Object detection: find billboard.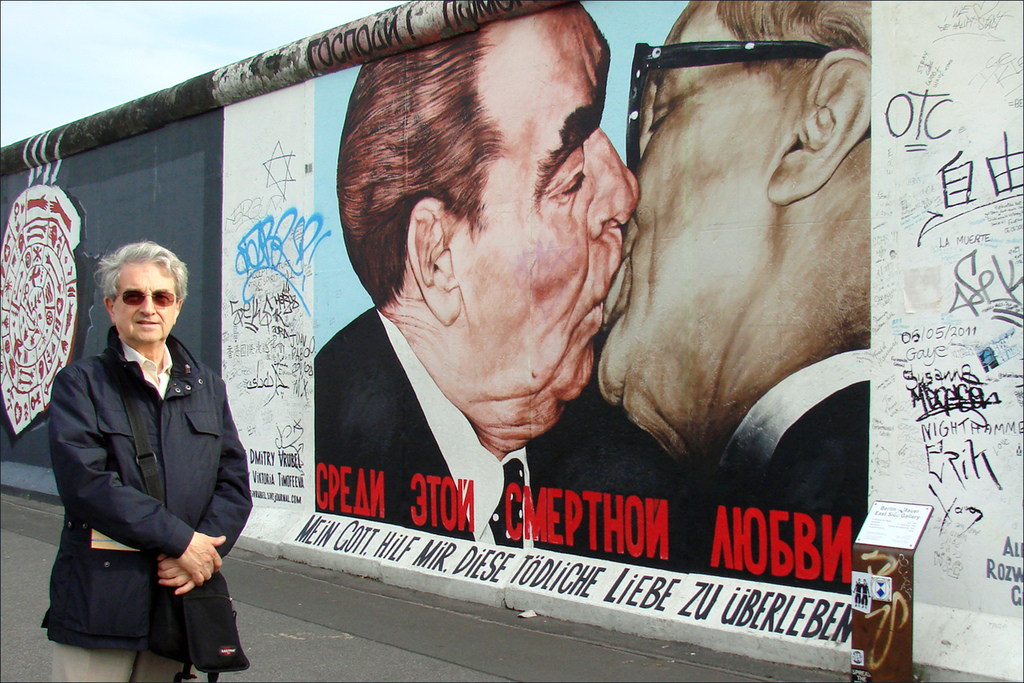
bbox=(311, 0, 871, 590).
